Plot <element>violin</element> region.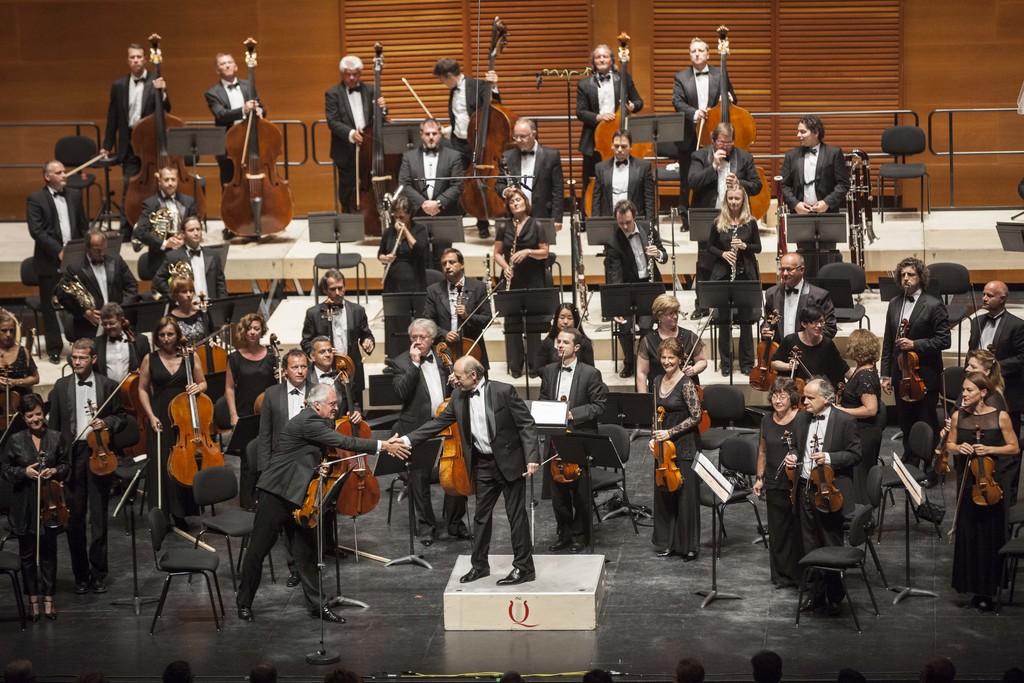
Plotted at [683,306,718,435].
